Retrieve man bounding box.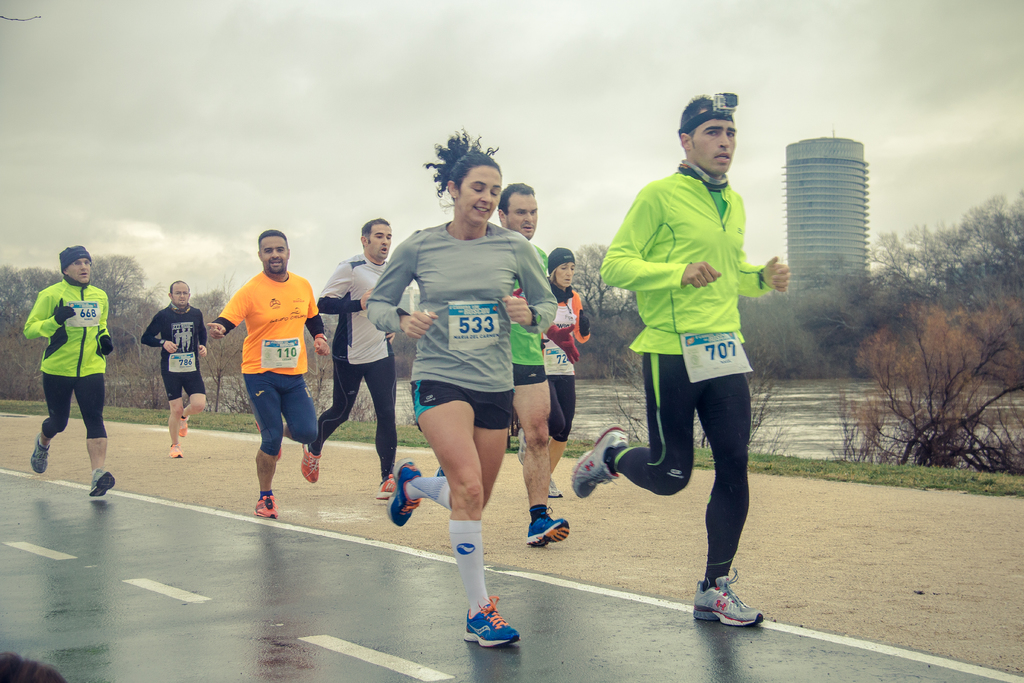
Bounding box: <box>206,229,329,516</box>.
